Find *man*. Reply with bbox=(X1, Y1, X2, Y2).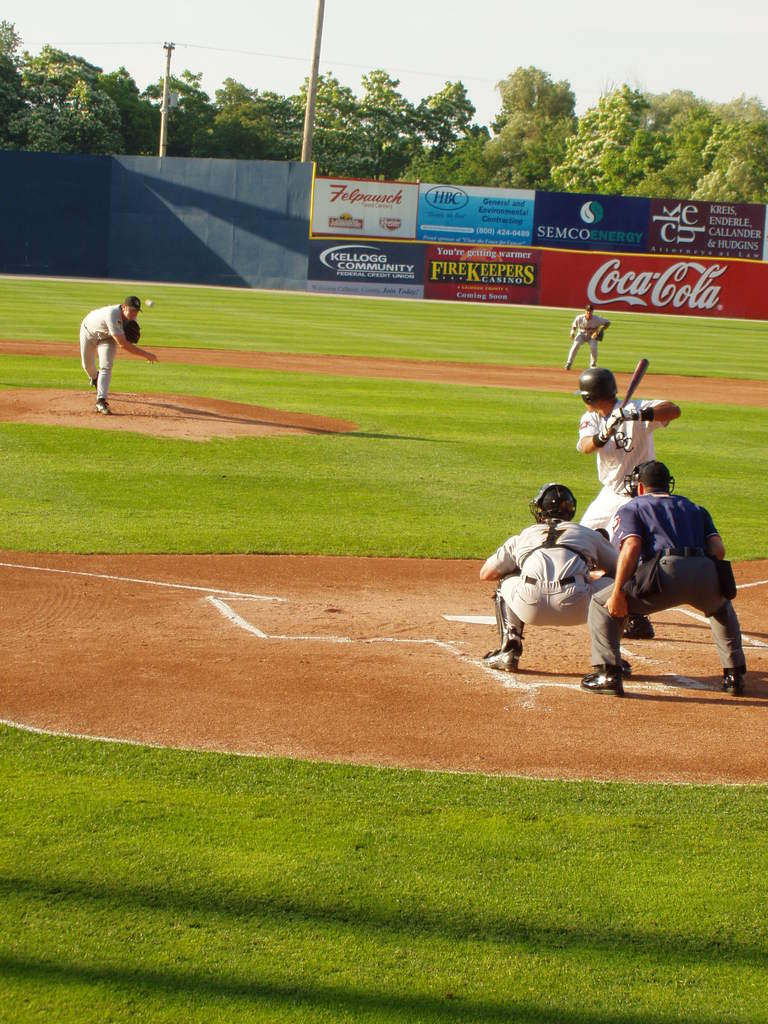
bbox=(599, 451, 746, 691).
